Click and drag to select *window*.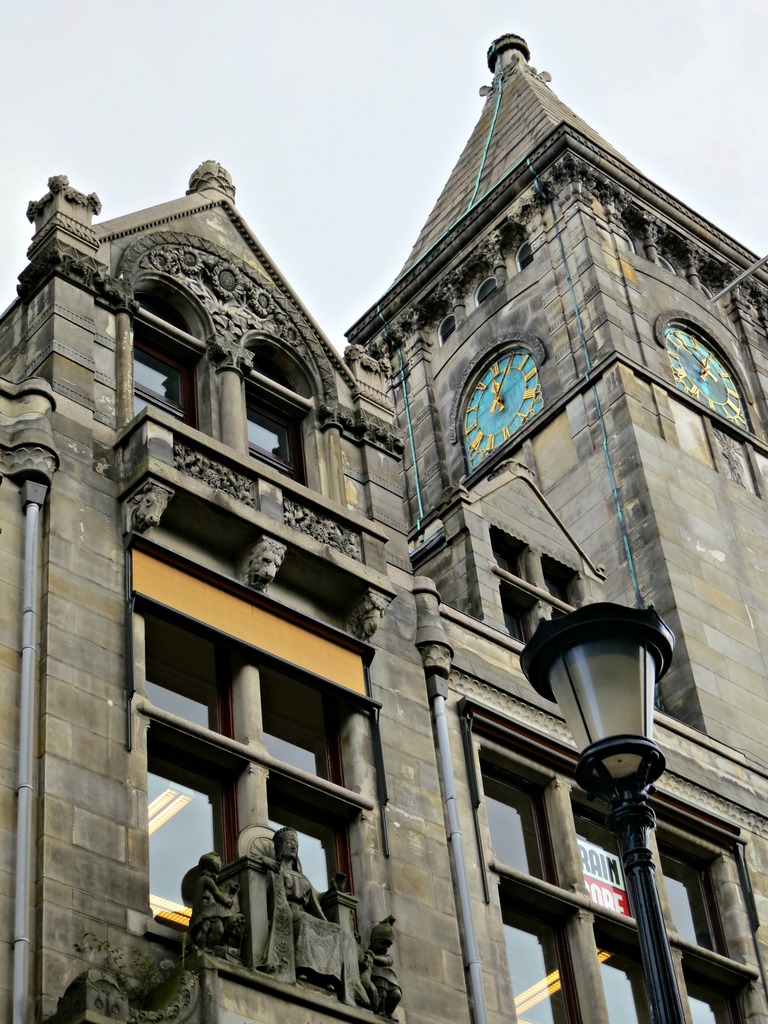
Selection: Rect(122, 278, 220, 431).
